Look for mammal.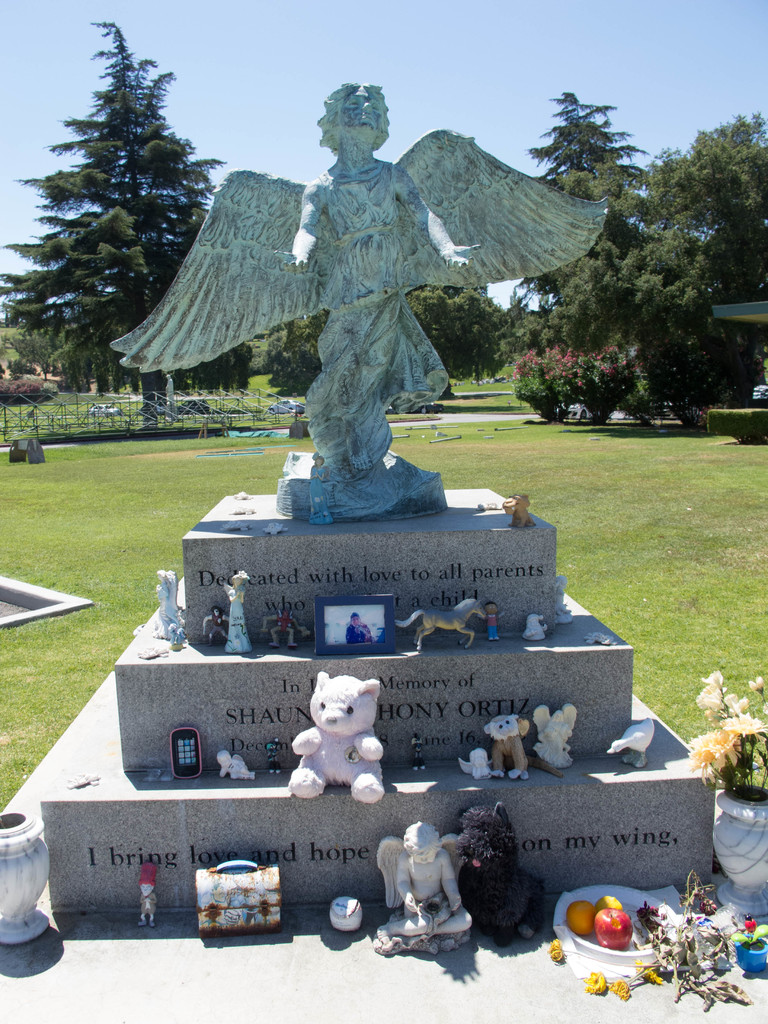
Found: bbox(502, 492, 536, 528).
